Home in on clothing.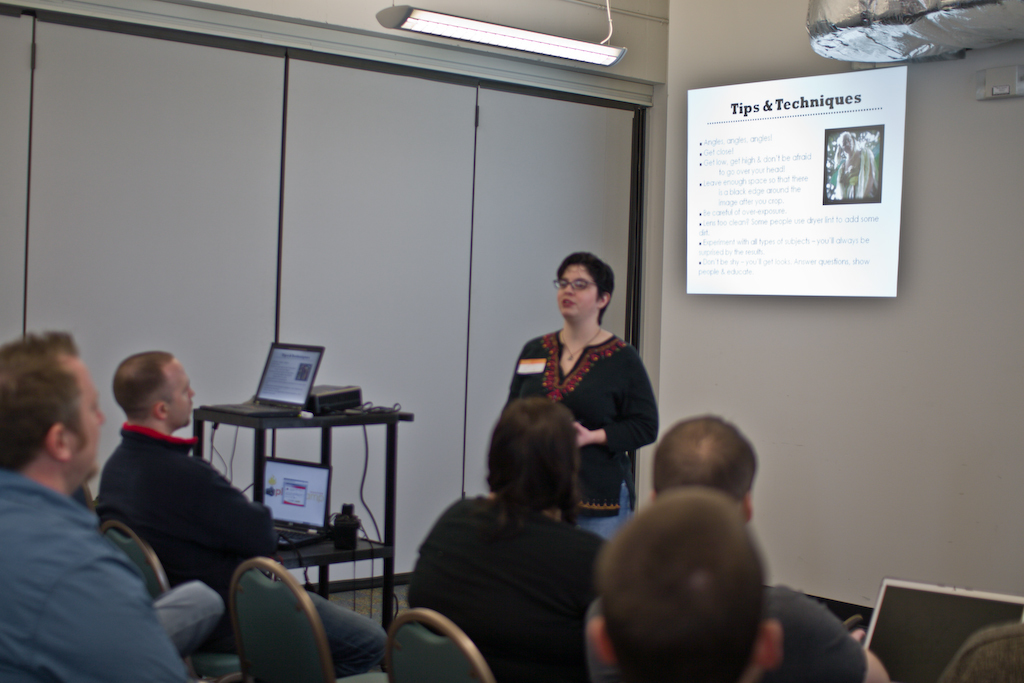
Homed in at box=[1, 468, 186, 682].
